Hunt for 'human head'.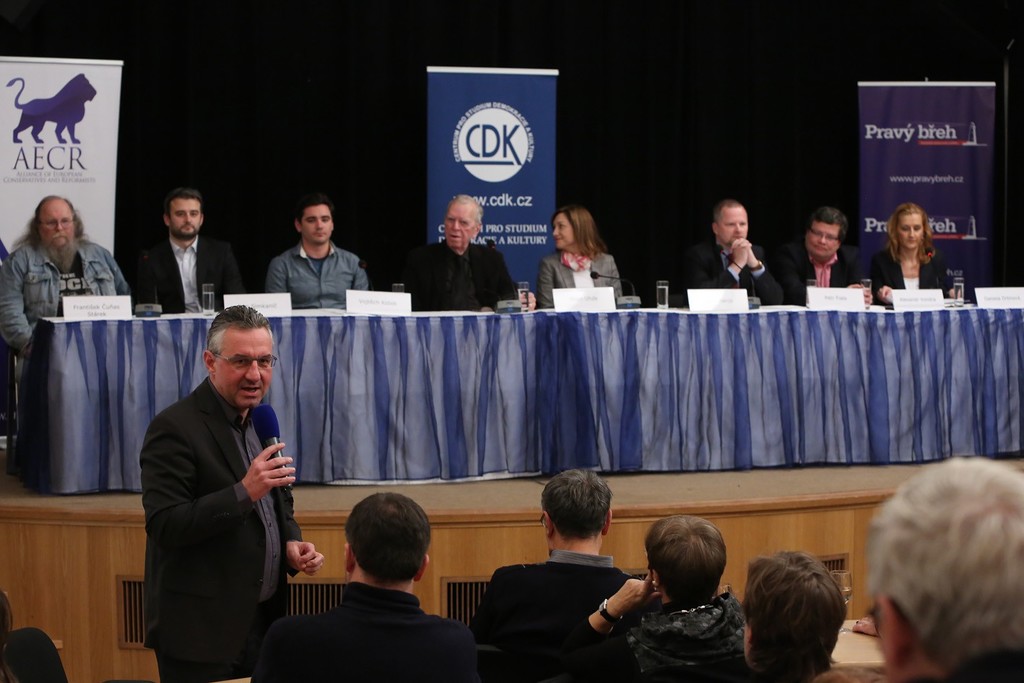
Hunted down at select_region(165, 189, 209, 240).
